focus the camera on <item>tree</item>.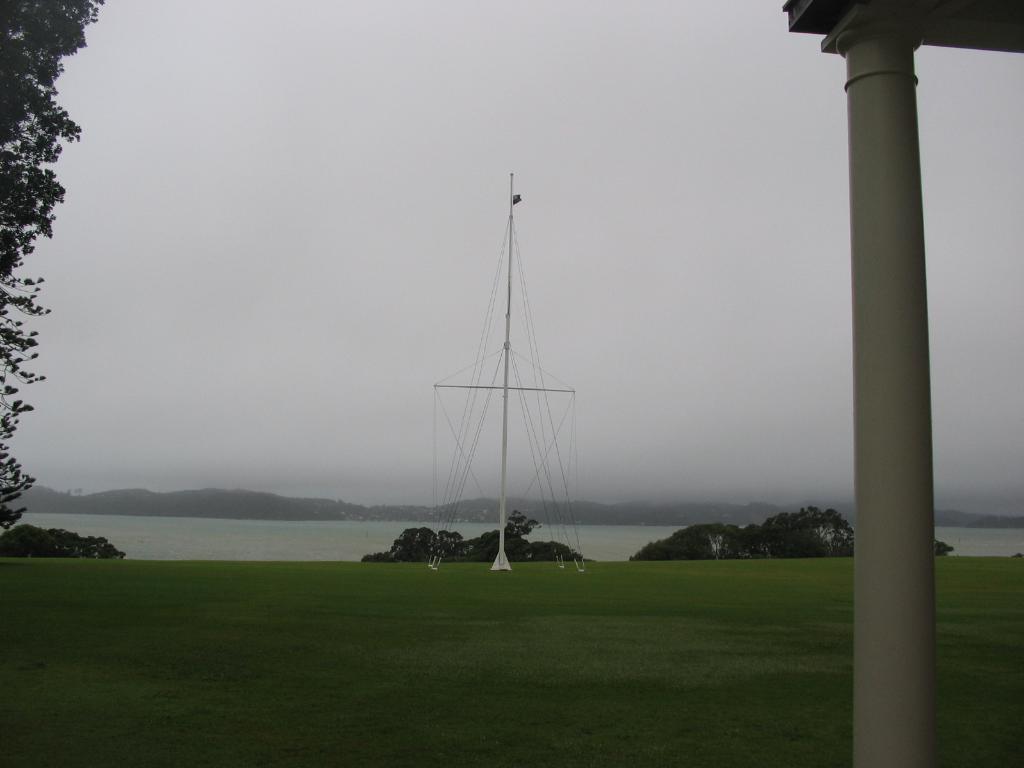
Focus region: Rect(437, 527, 466, 561).
